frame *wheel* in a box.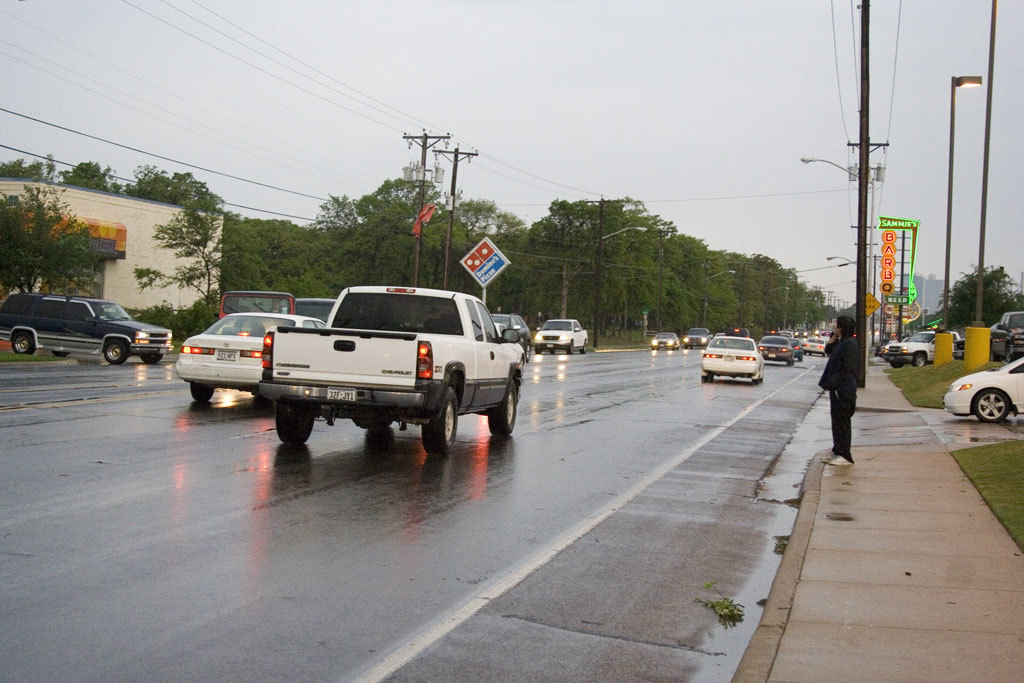
102/339/126/364.
